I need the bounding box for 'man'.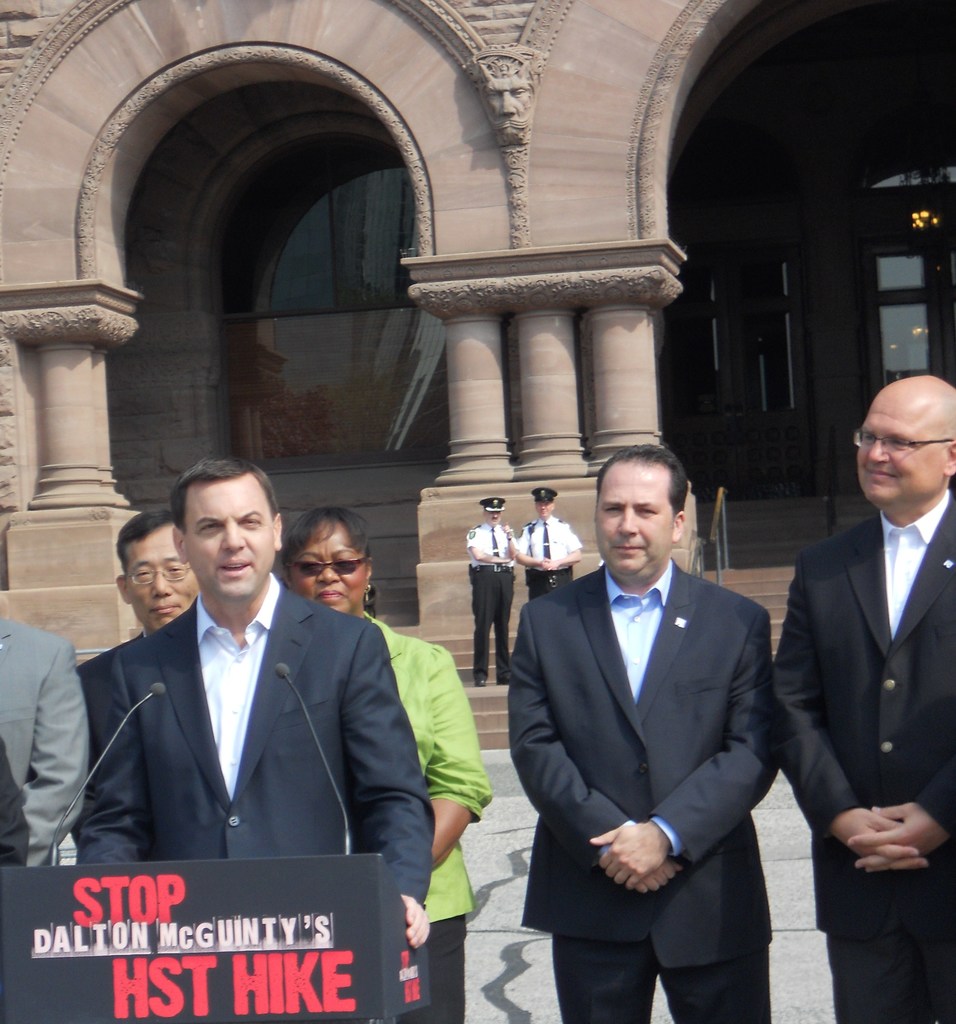
Here it is: {"x1": 57, "y1": 456, "x2": 438, "y2": 948}.
